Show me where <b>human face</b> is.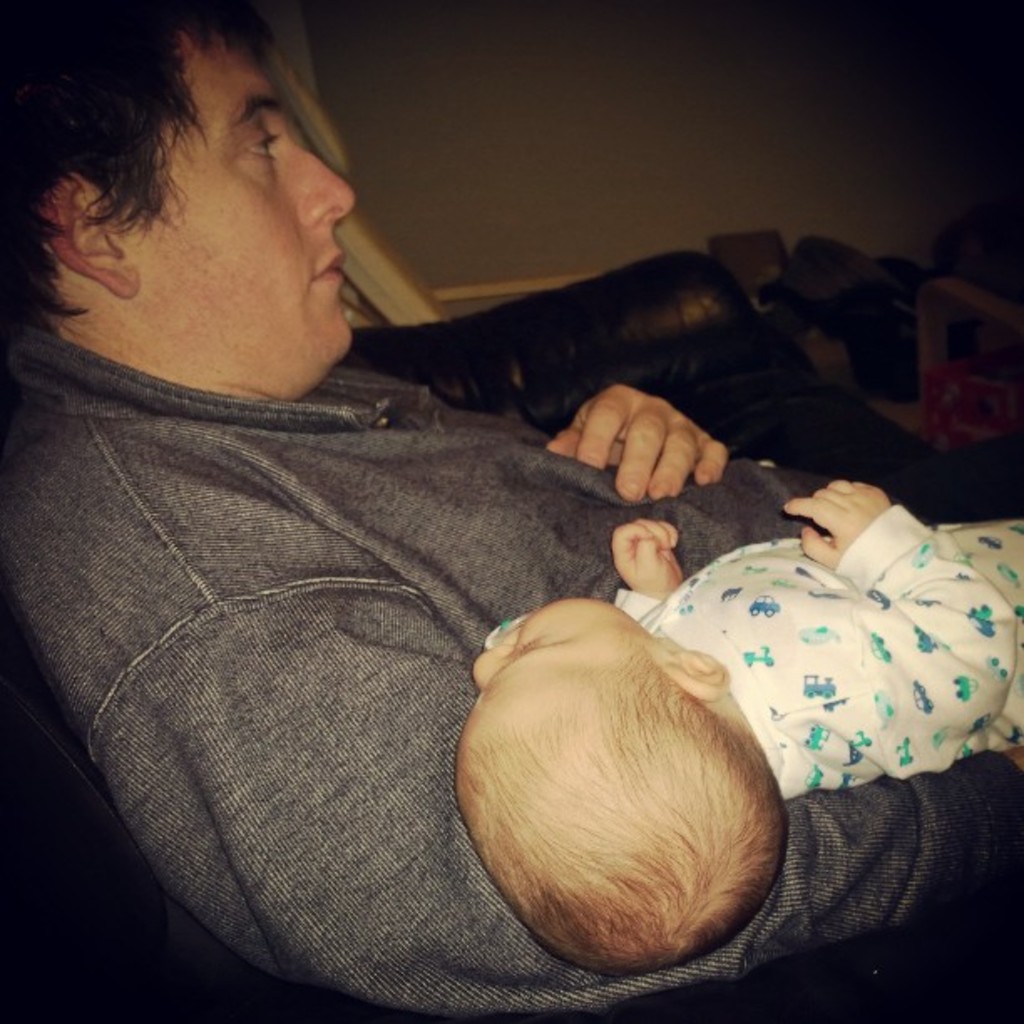
<b>human face</b> is at 452/604/668/790.
